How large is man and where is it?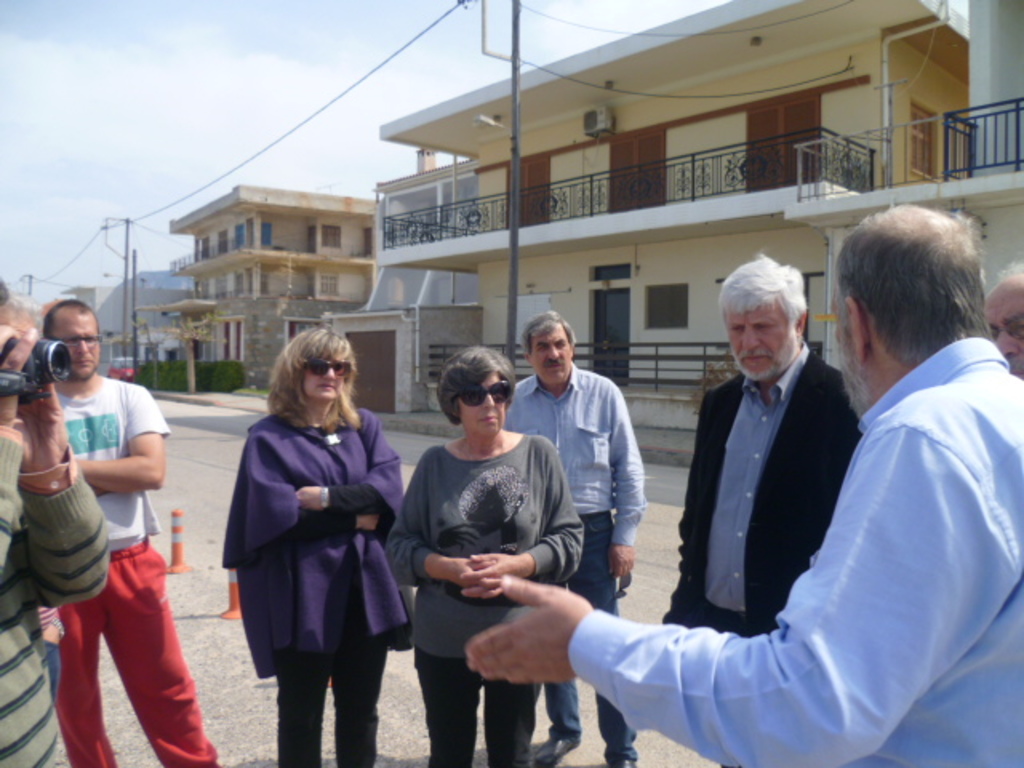
Bounding box: crop(659, 251, 862, 638).
